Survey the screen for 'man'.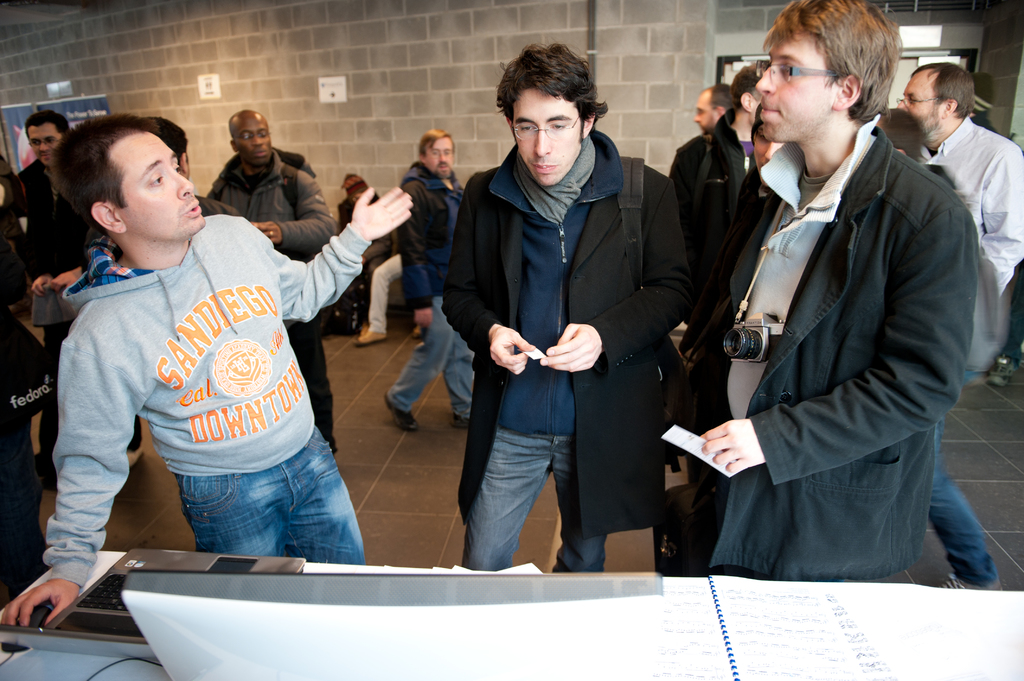
Survey found: box=[867, 108, 998, 589].
